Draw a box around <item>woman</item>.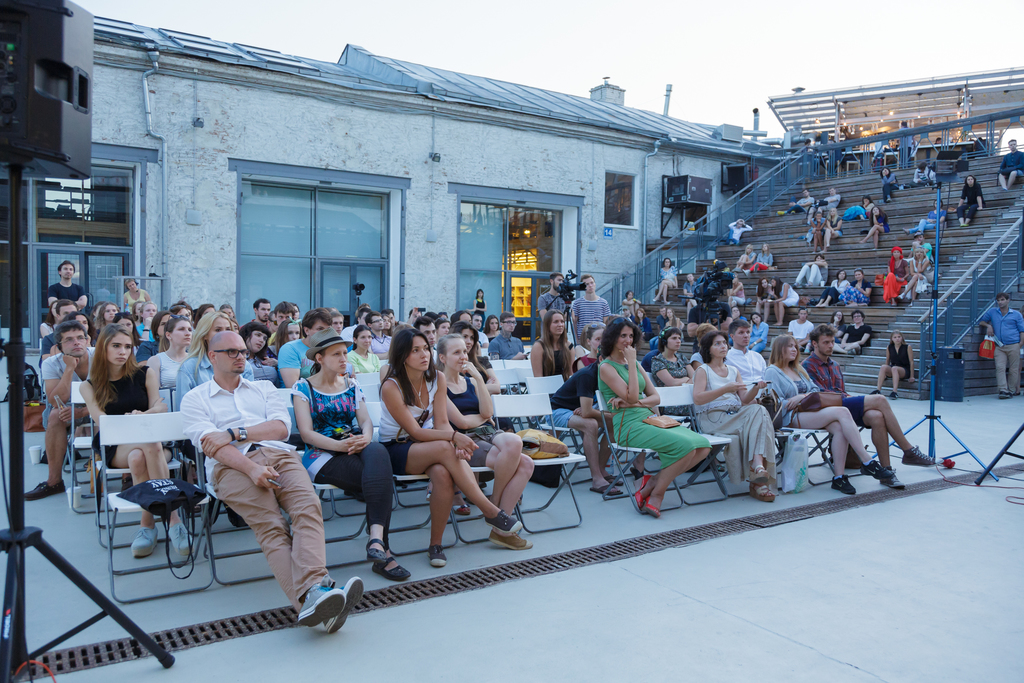
(690,331,778,502).
